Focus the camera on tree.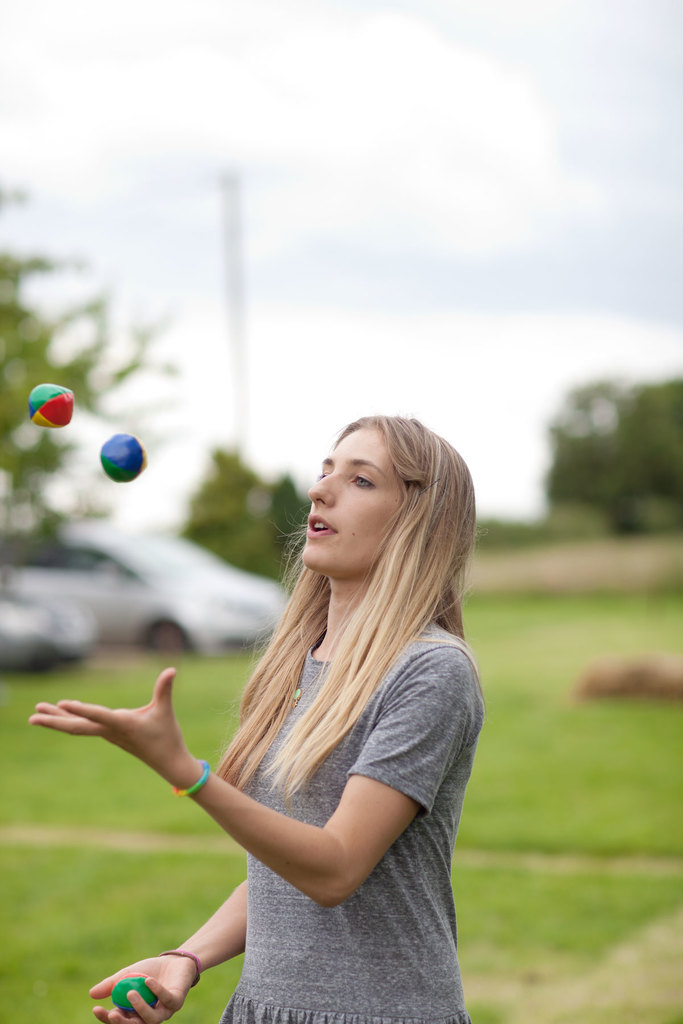
Focus region: [left=546, top=373, right=682, bottom=533].
